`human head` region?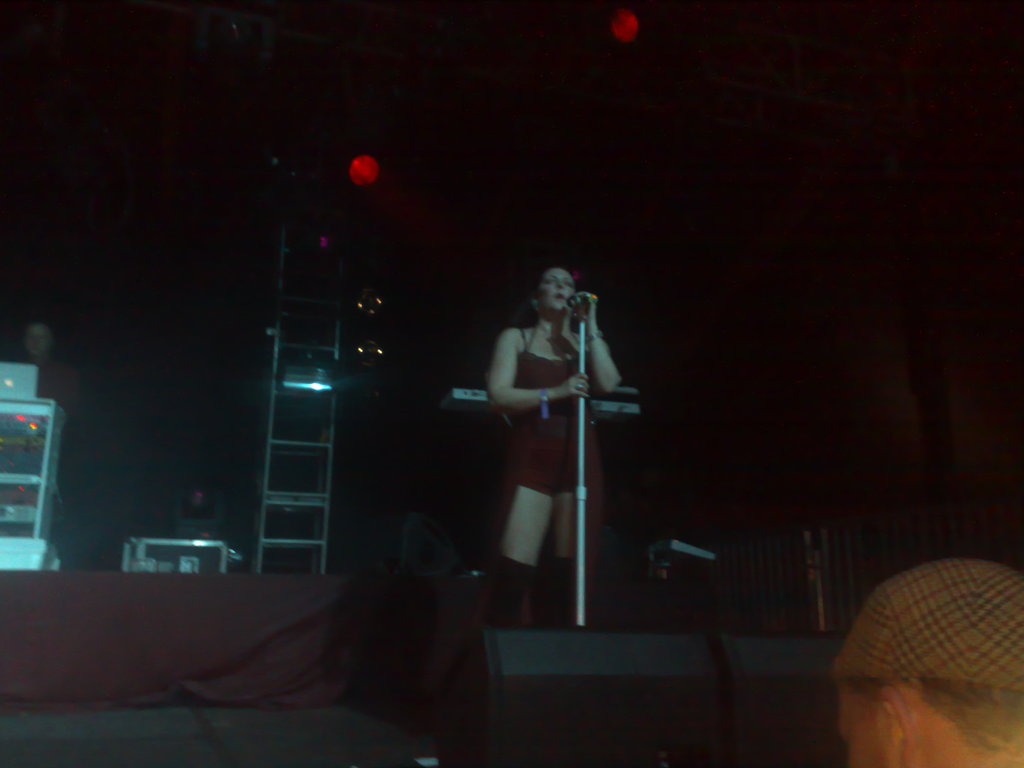
bbox=[831, 557, 1023, 767]
